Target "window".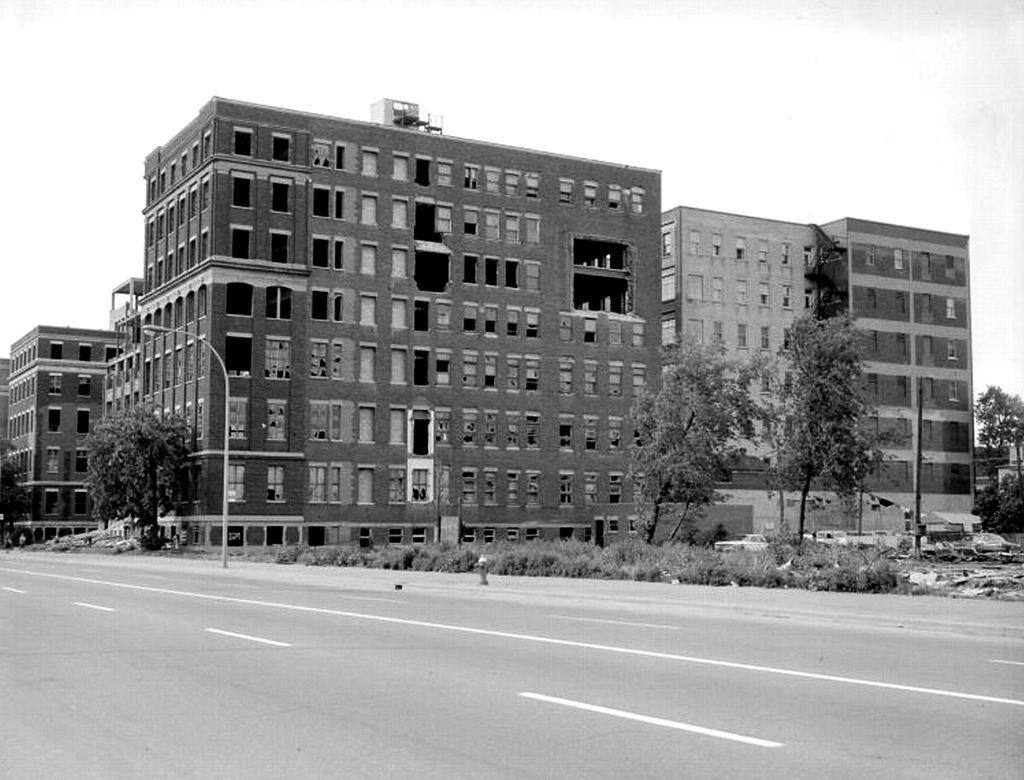
Target region: {"x1": 354, "y1": 344, "x2": 375, "y2": 386}.
